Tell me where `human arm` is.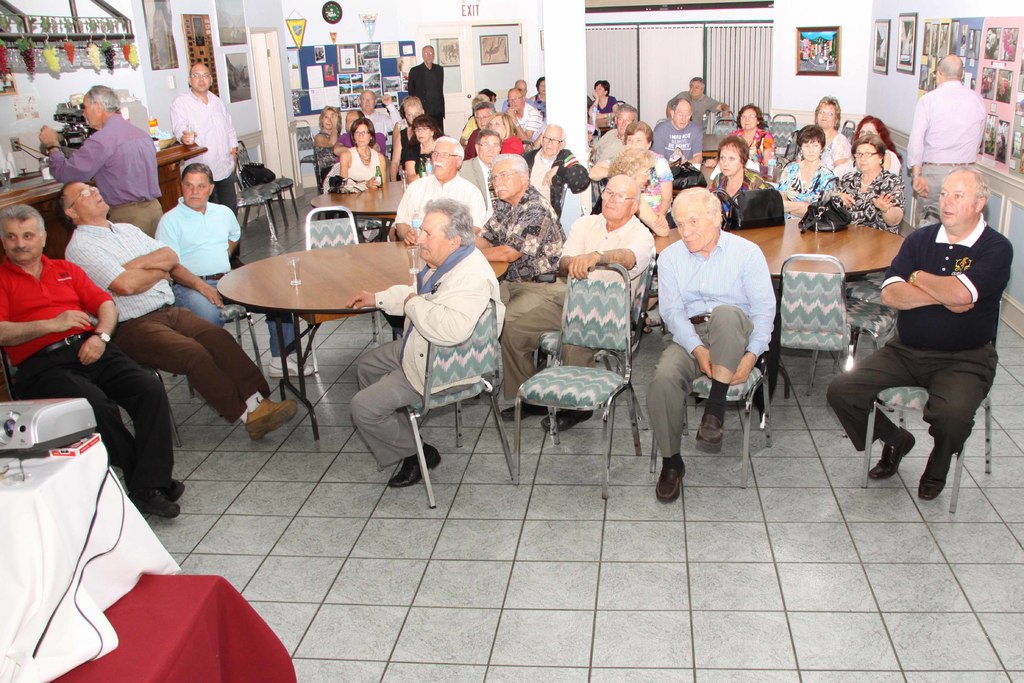
`human arm` is at x1=115, y1=219, x2=178, y2=273.
